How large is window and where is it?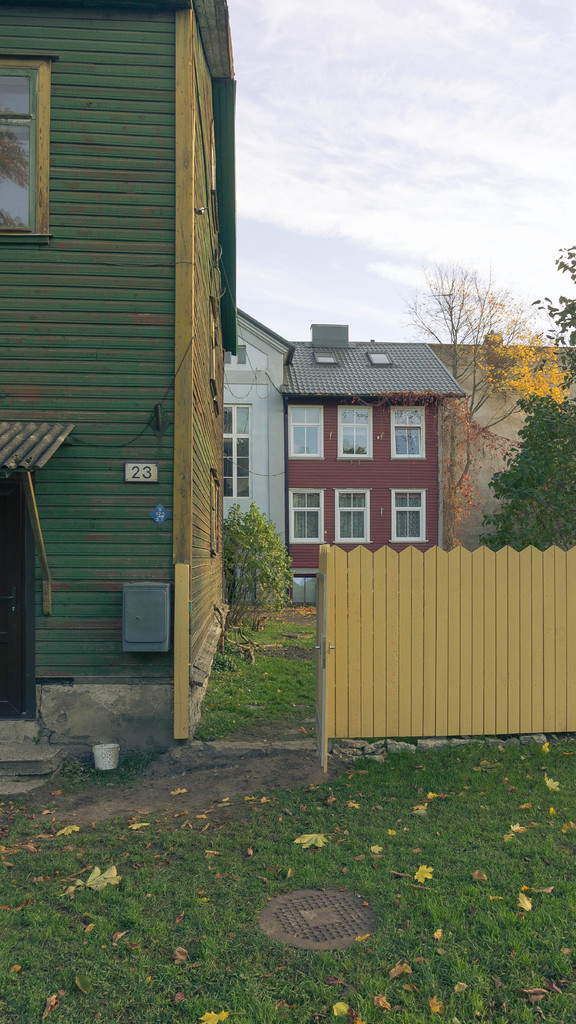
Bounding box: Rect(338, 406, 372, 467).
